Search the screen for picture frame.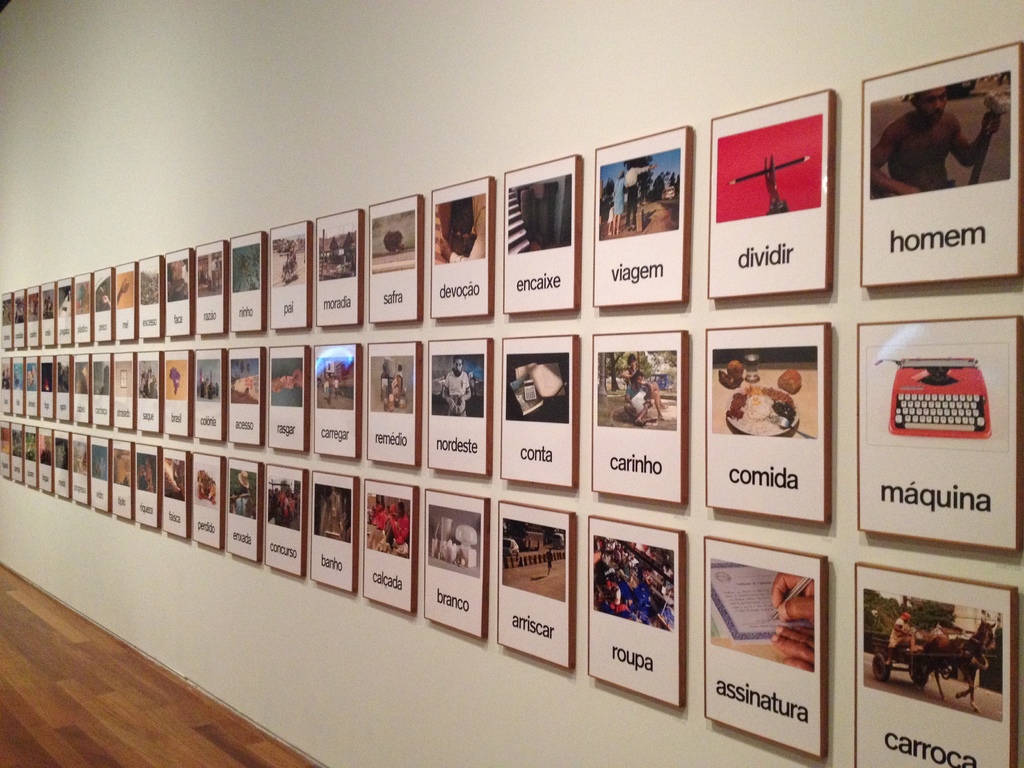
Found at (307,469,358,596).
